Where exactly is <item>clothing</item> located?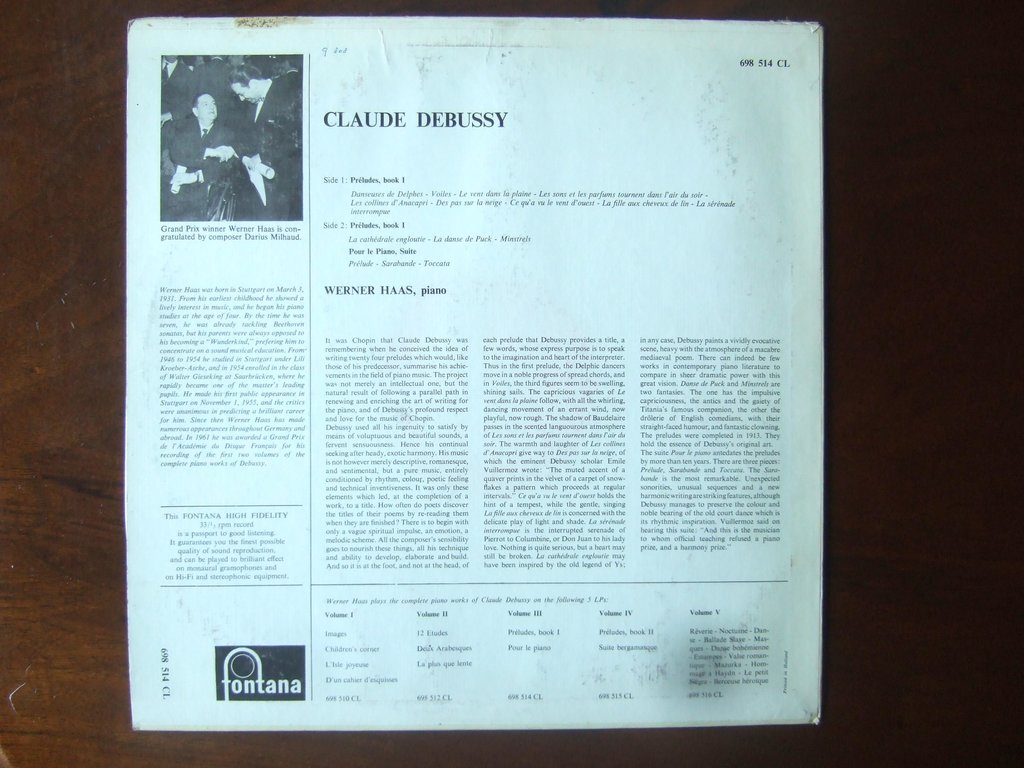
Its bounding box is {"x1": 187, "y1": 58, "x2": 228, "y2": 113}.
